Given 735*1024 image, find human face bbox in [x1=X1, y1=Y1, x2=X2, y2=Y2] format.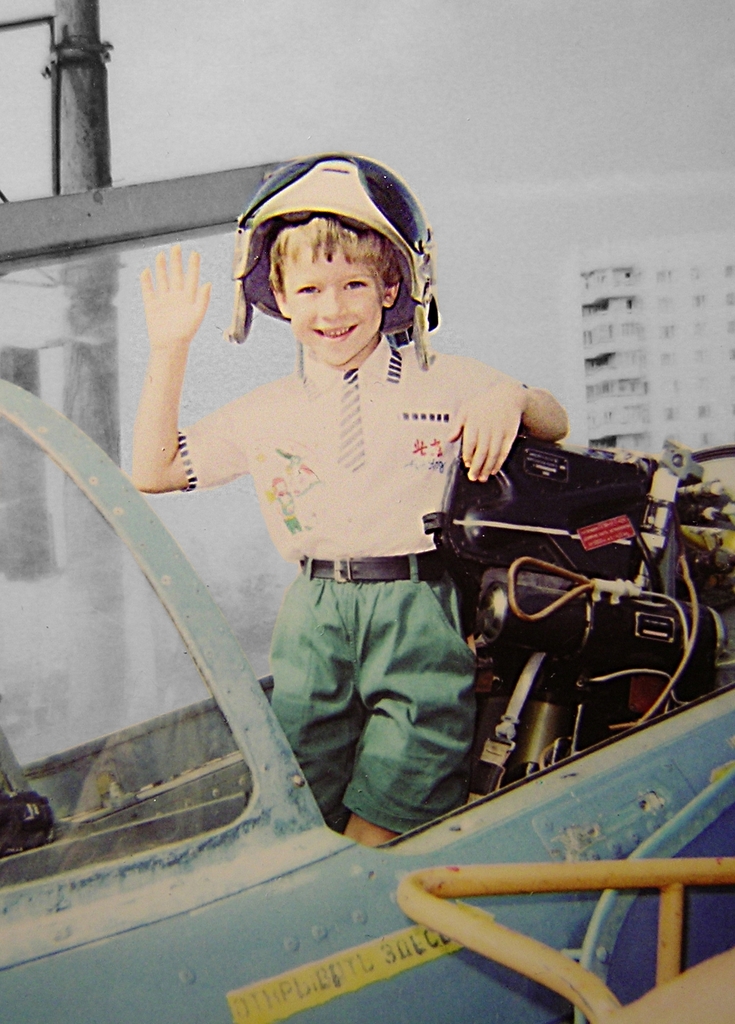
[x1=277, y1=240, x2=379, y2=362].
